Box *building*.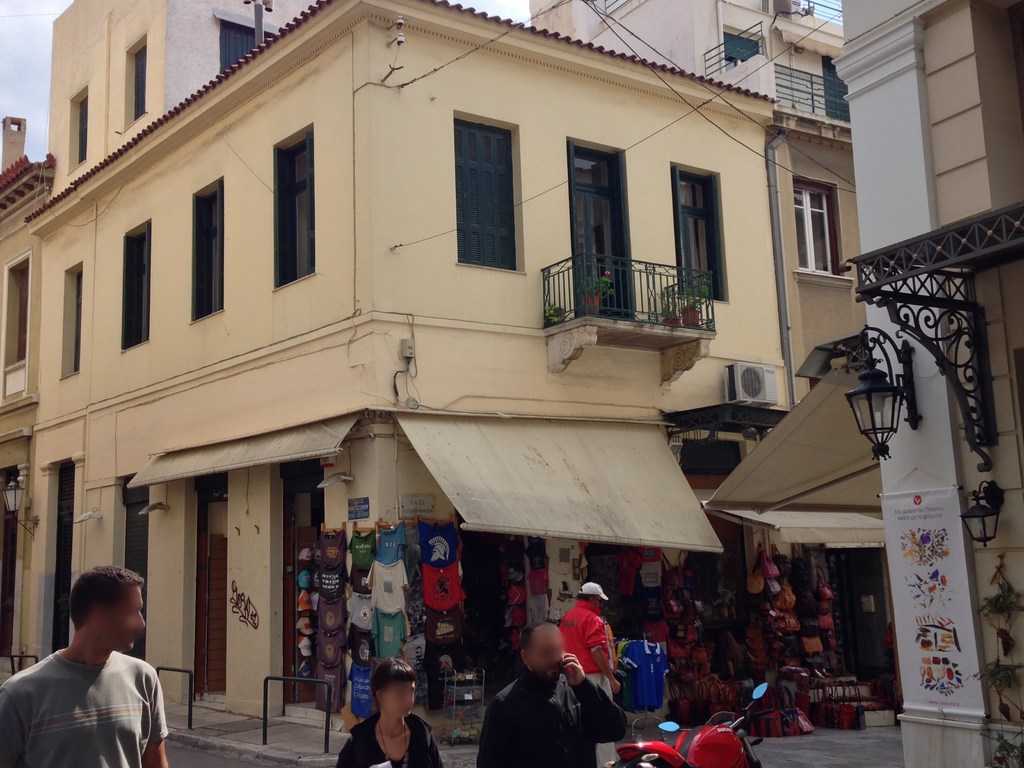
<region>0, 117, 54, 673</region>.
